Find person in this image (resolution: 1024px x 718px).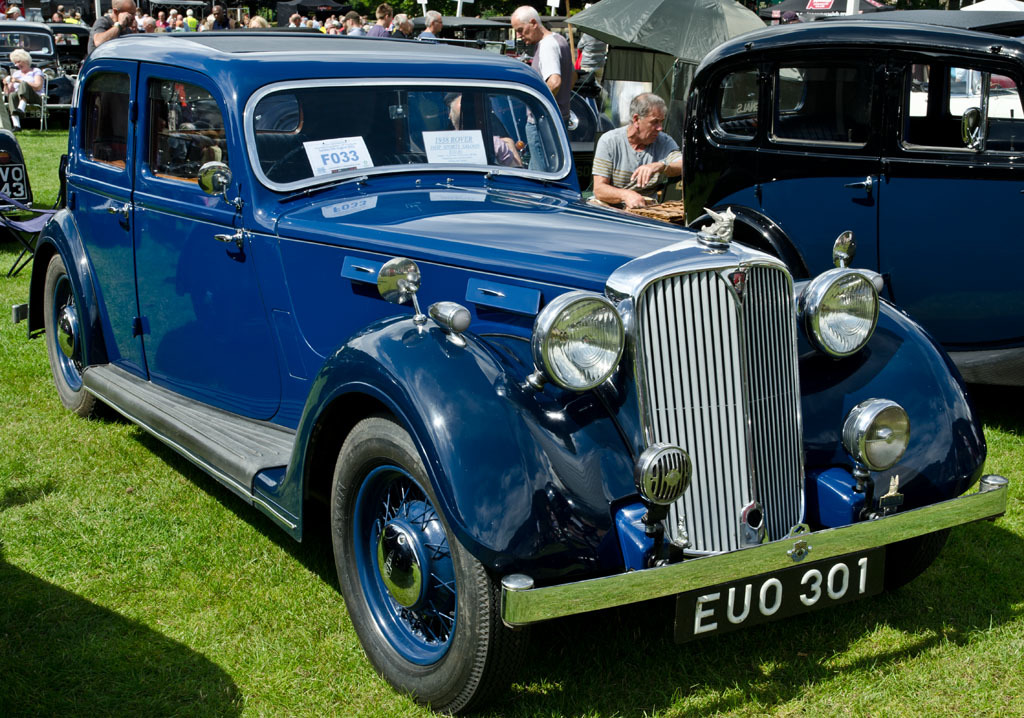
{"left": 0, "top": 49, "right": 36, "bottom": 97}.
